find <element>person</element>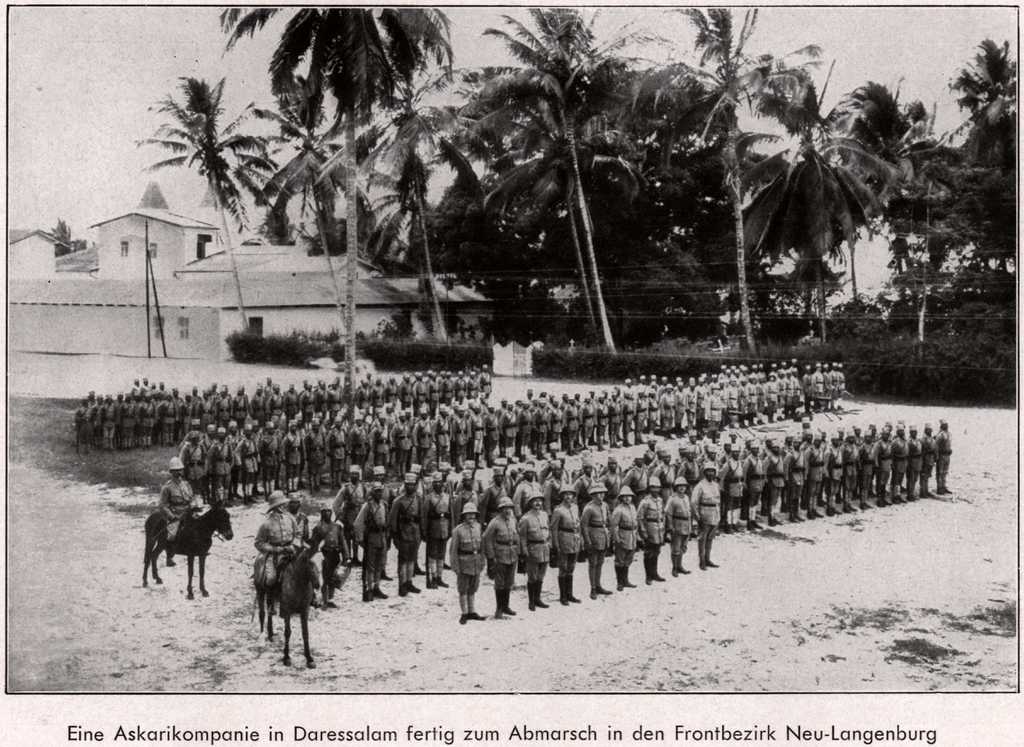
locate(284, 381, 298, 417)
